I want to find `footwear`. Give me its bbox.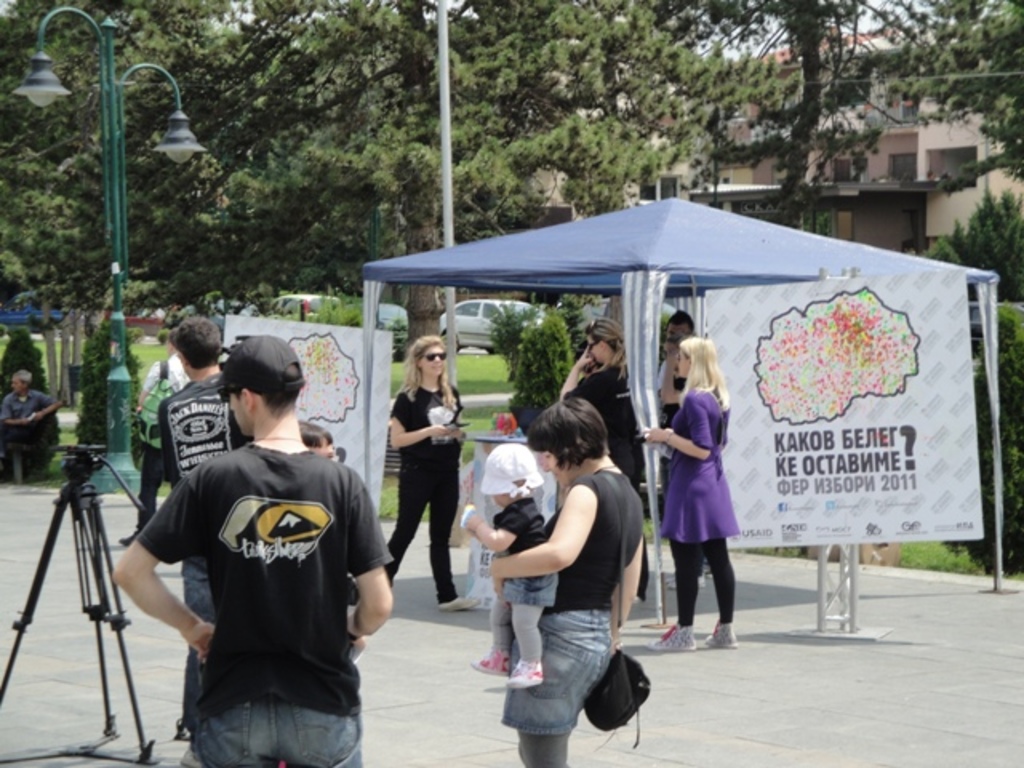
[left=504, top=659, right=542, bottom=691].
